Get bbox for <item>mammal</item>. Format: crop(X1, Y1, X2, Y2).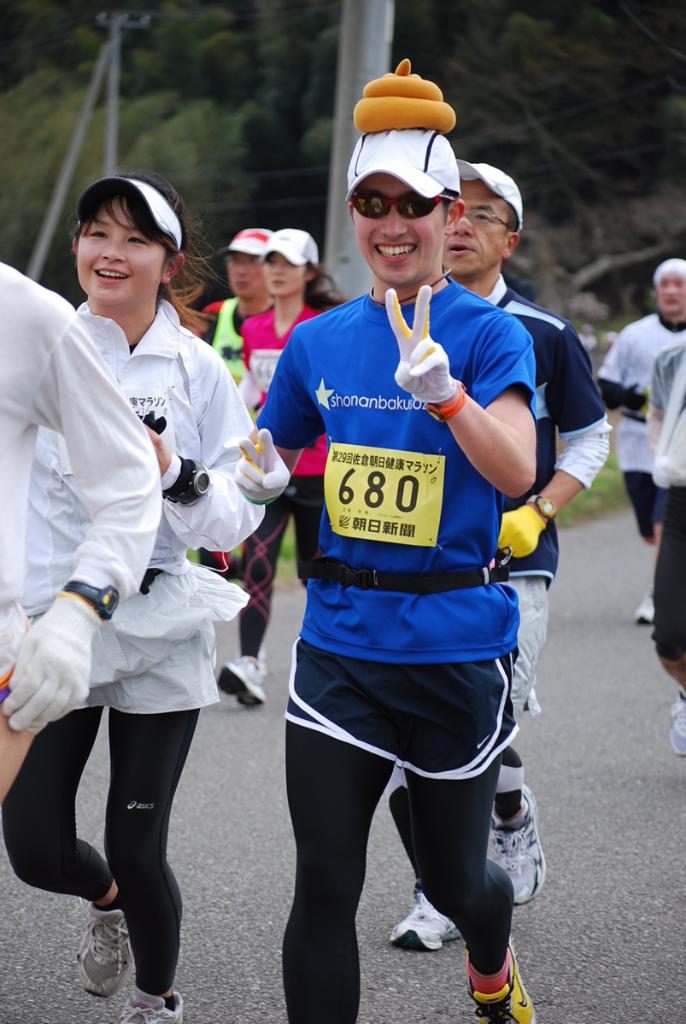
crop(220, 219, 362, 715).
